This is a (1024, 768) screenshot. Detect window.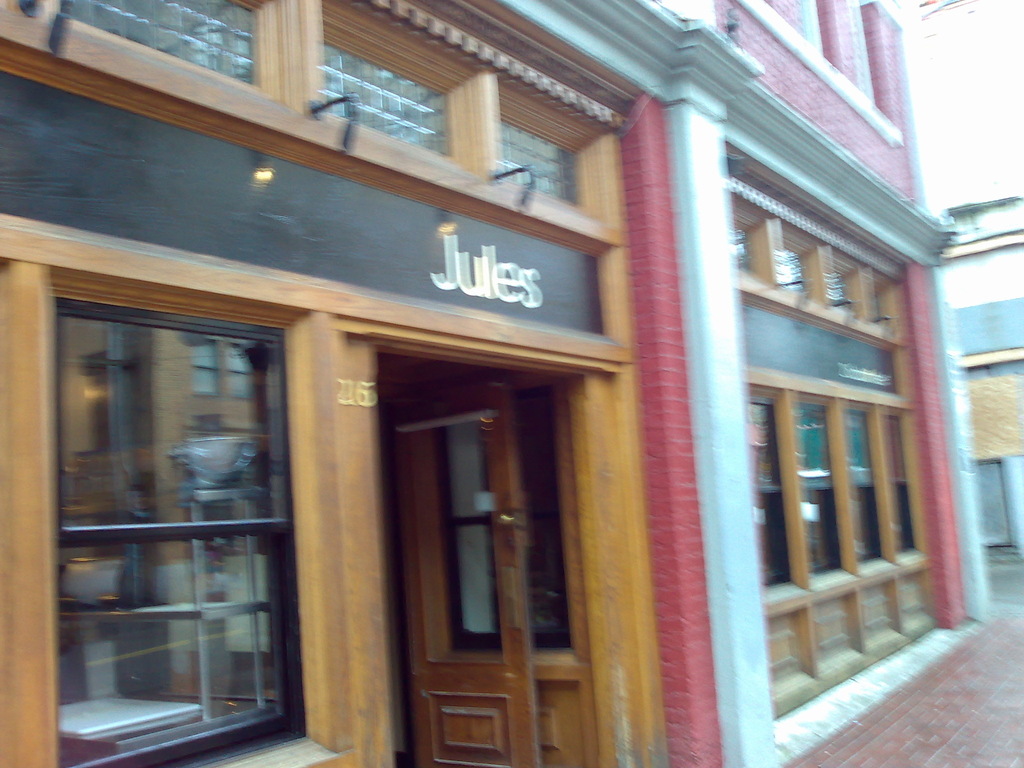
(858, 267, 900, 332).
